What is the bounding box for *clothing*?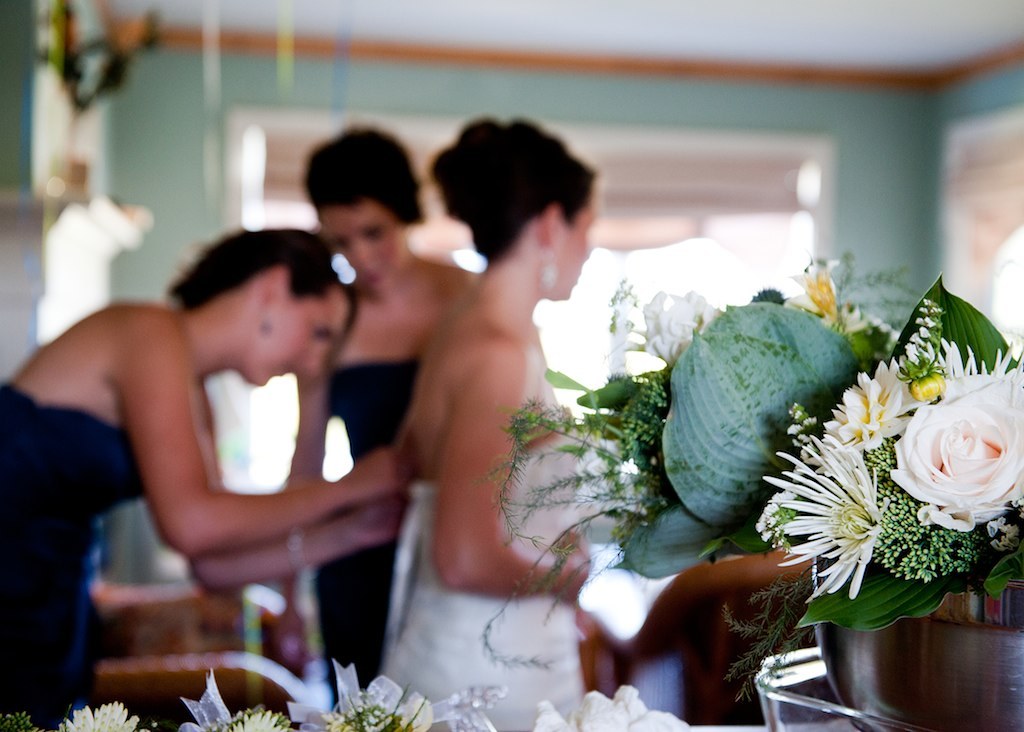
(0,377,155,731).
